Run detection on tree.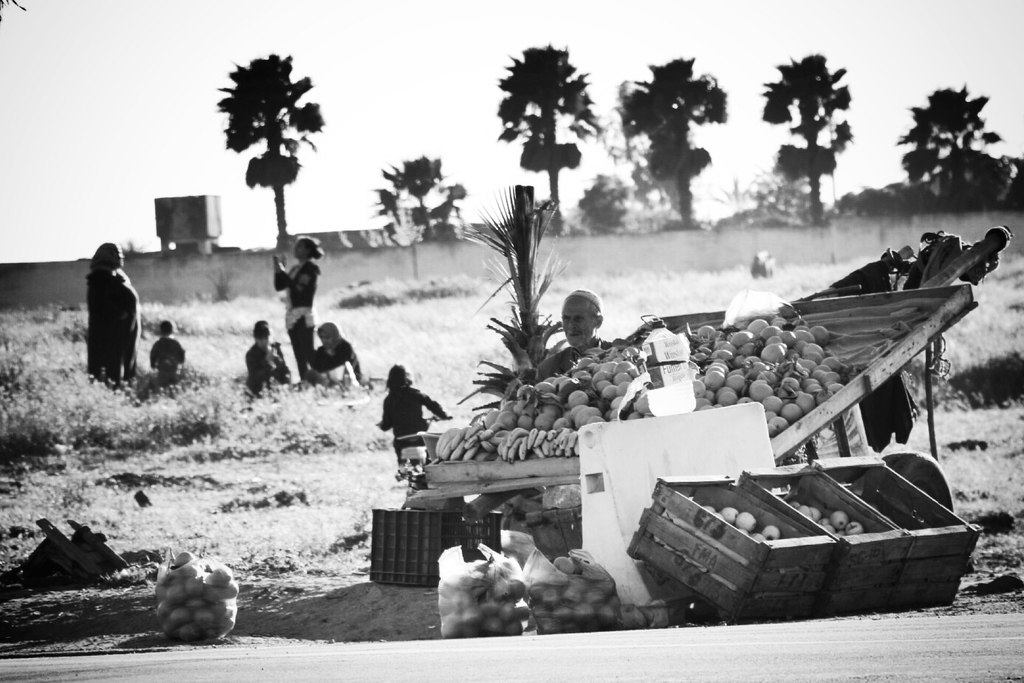
Result: [899,81,1022,207].
